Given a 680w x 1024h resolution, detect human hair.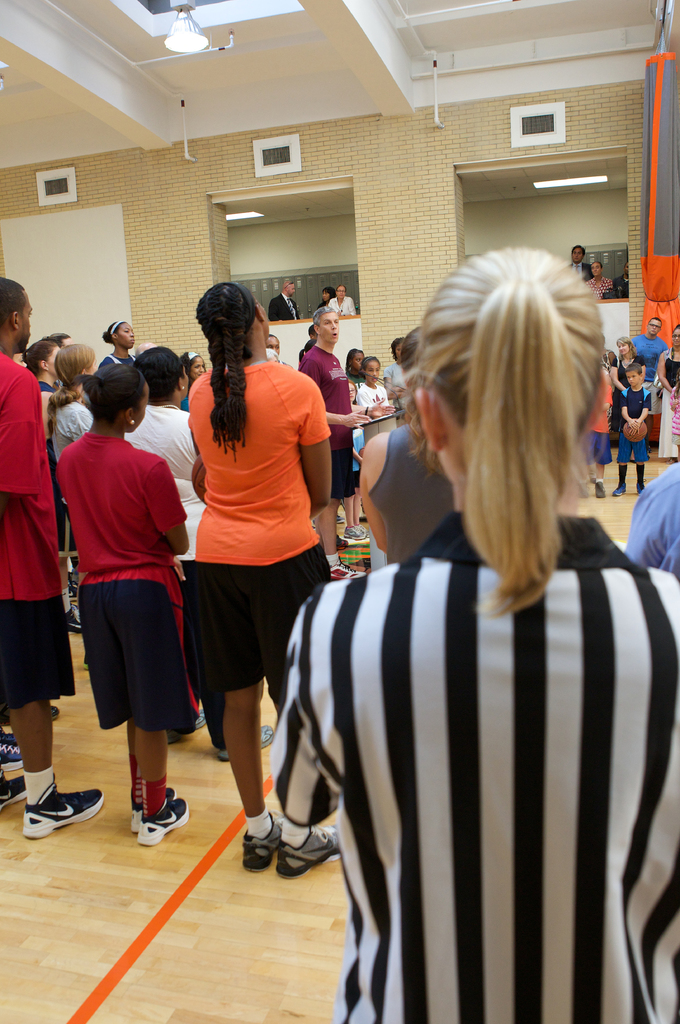
x1=133 y1=345 x2=184 y2=406.
